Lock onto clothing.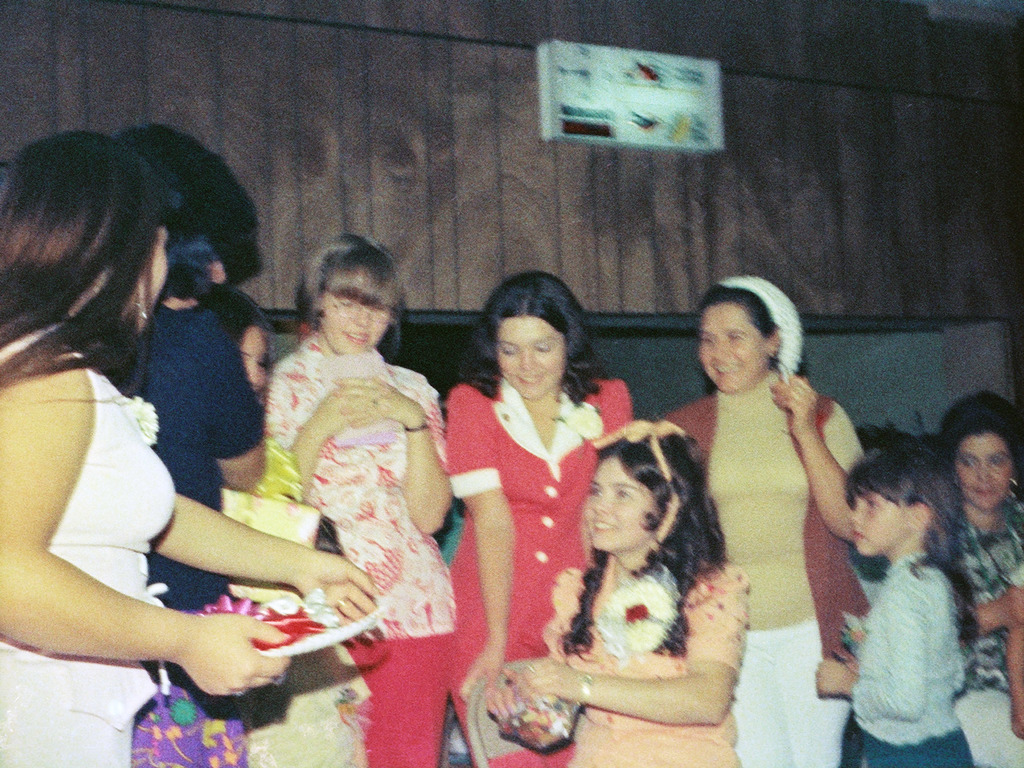
Locked: bbox=[433, 353, 634, 767].
